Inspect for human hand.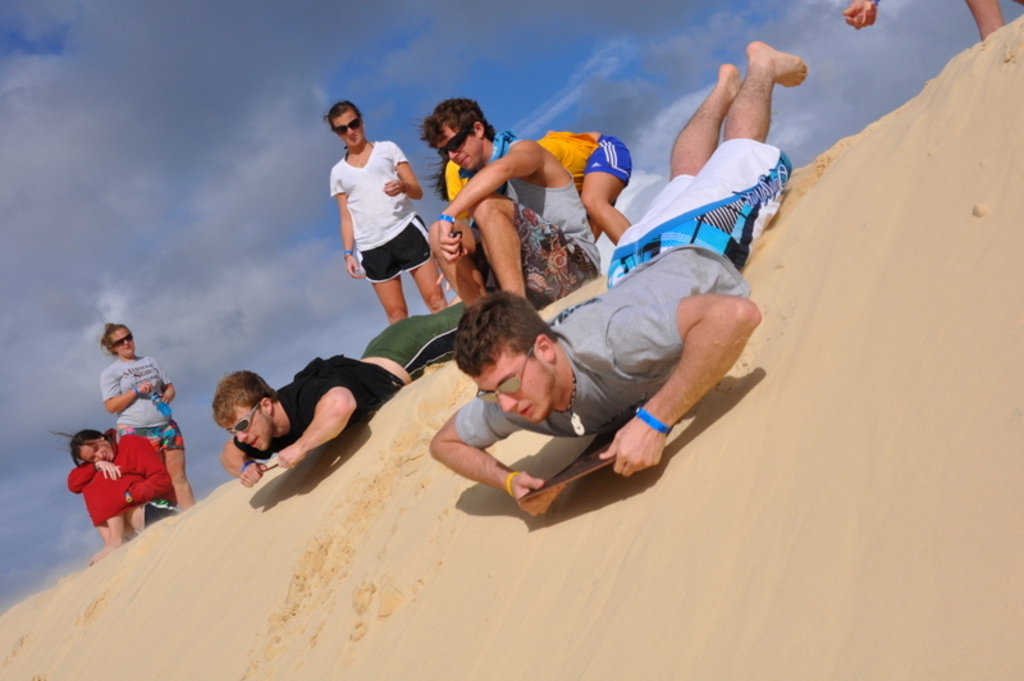
Inspection: region(434, 270, 454, 292).
